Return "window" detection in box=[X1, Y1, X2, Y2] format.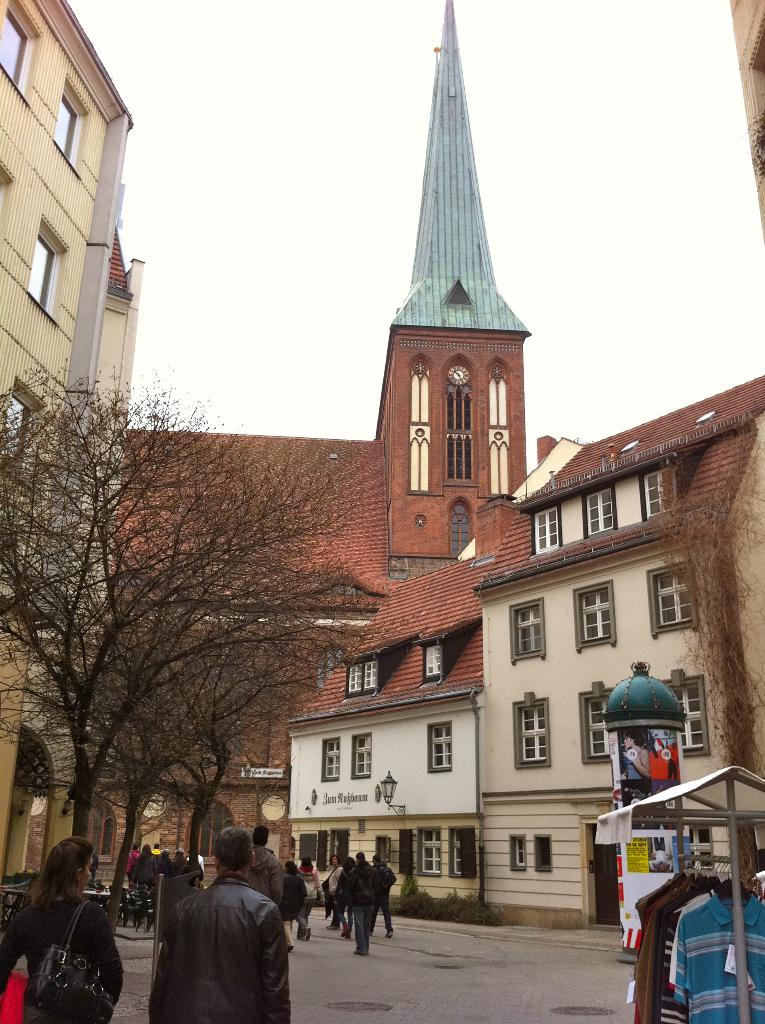
box=[30, 221, 58, 321].
